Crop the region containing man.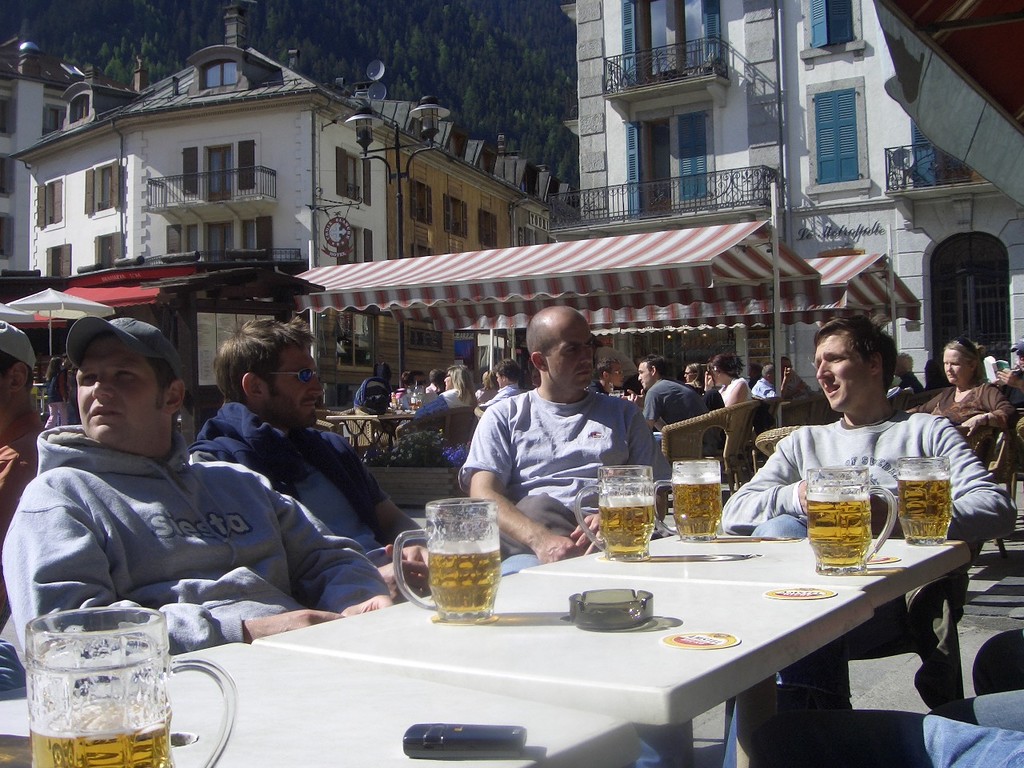
Crop region: (585, 351, 633, 399).
